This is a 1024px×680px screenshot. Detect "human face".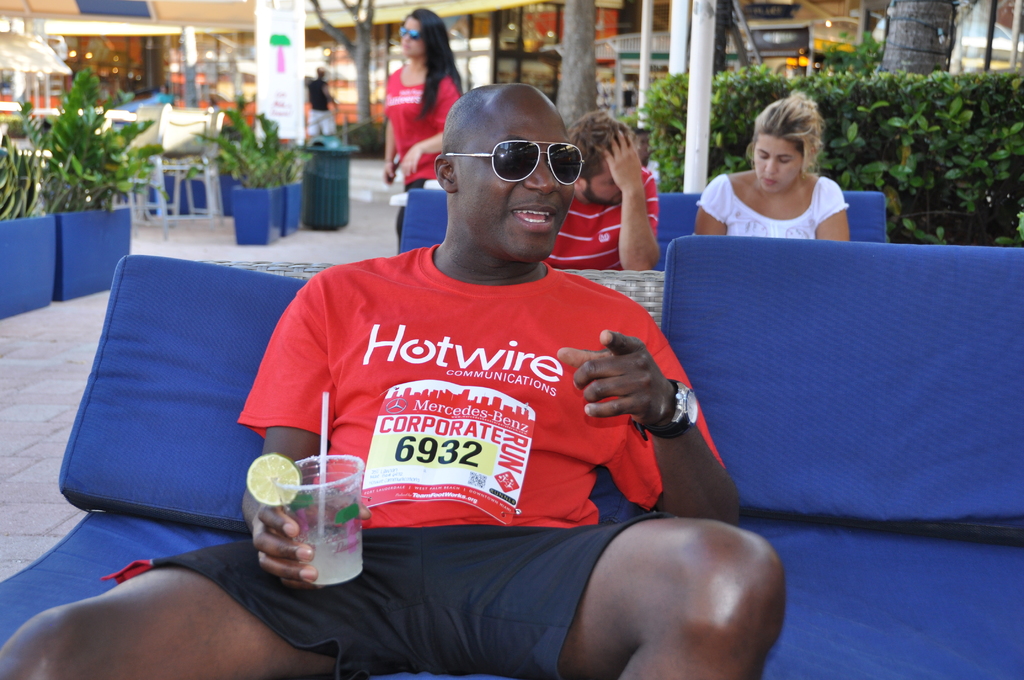
<bbox>753, 134, 803, 193</bbox>.
